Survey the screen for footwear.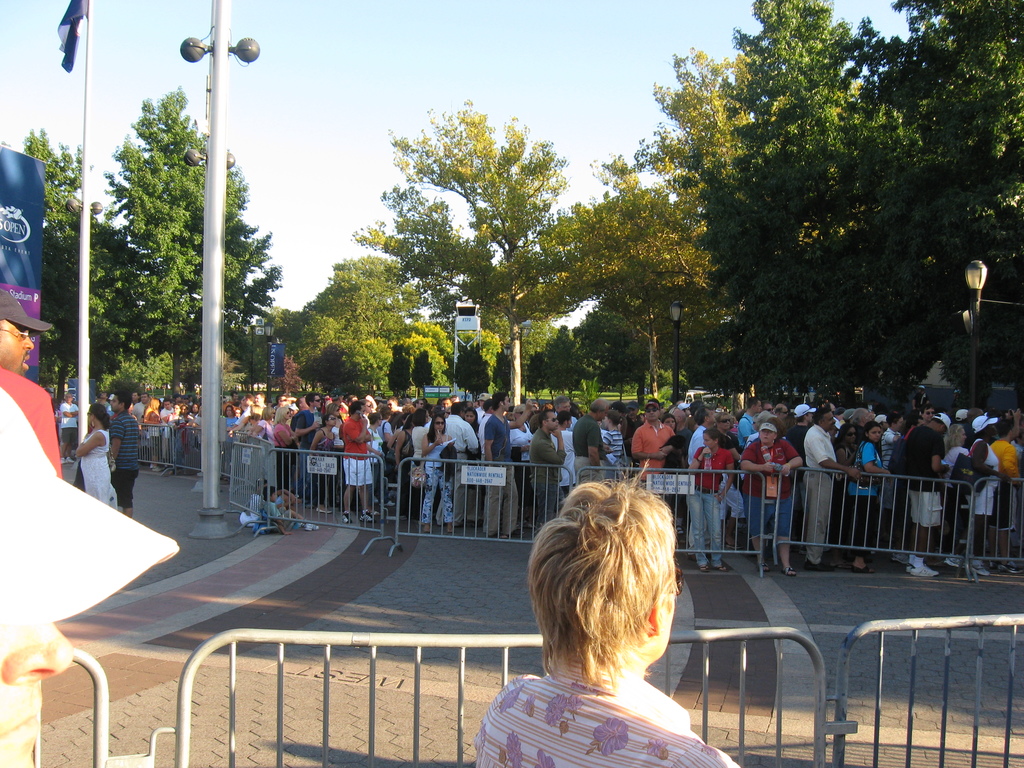
Survey found: detection(804, 560, 834, 571).
